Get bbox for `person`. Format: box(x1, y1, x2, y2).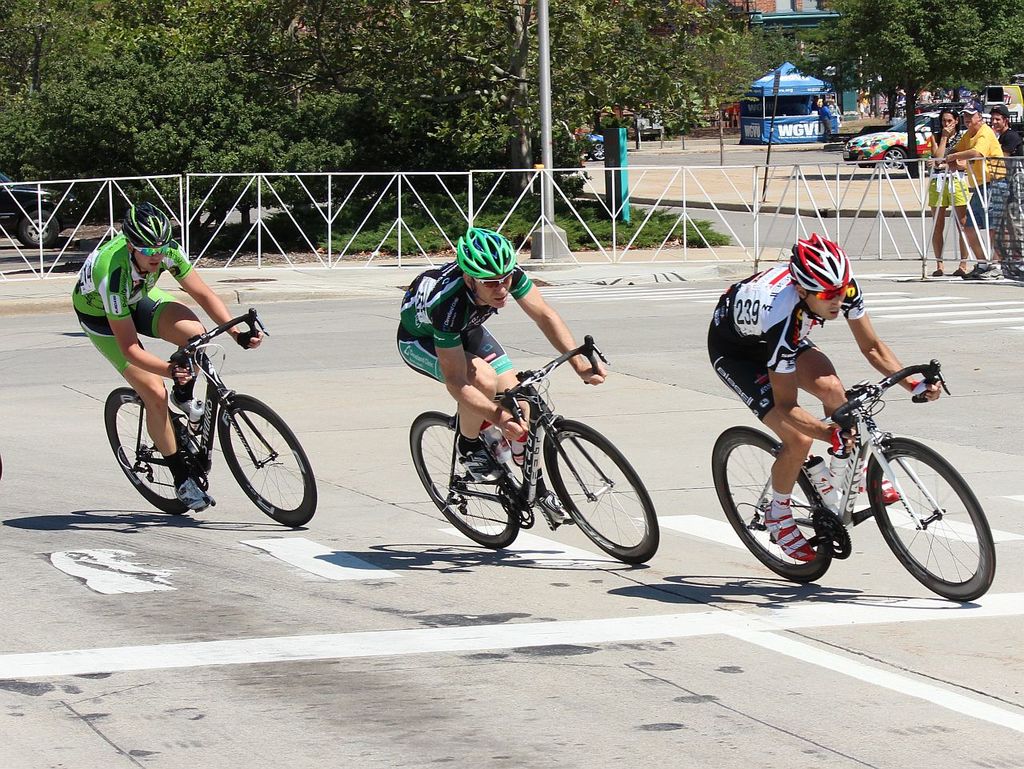
box(948, 102, 1008, 276).
